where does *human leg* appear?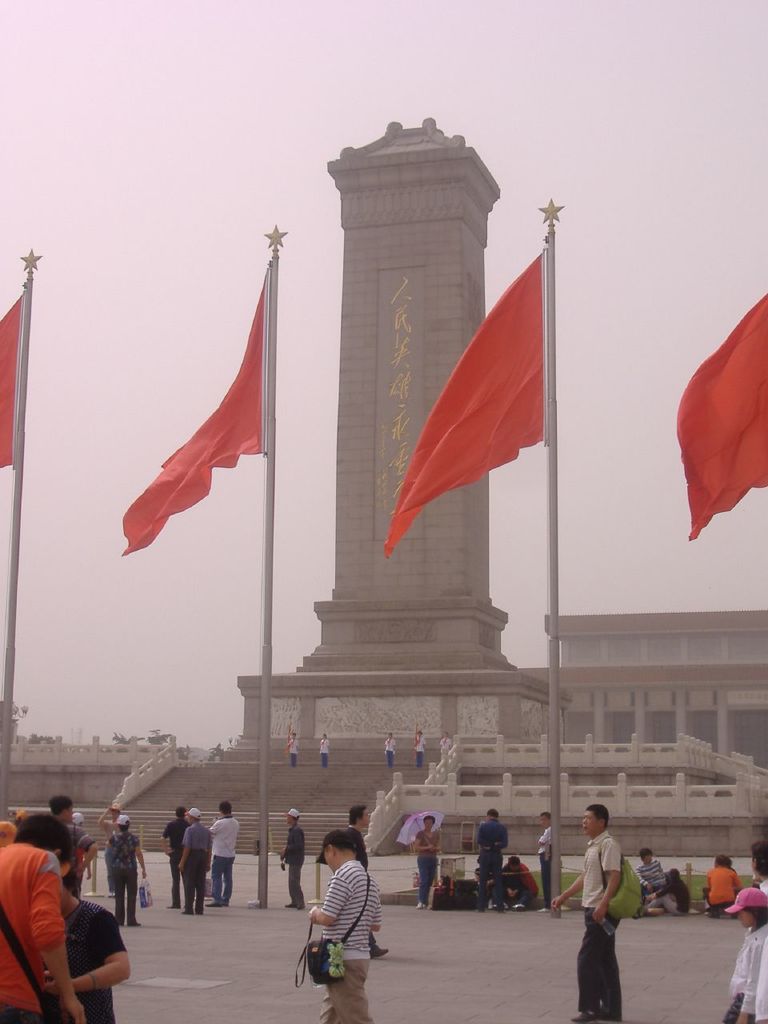
Appears at [222, 850, 238, 902].
